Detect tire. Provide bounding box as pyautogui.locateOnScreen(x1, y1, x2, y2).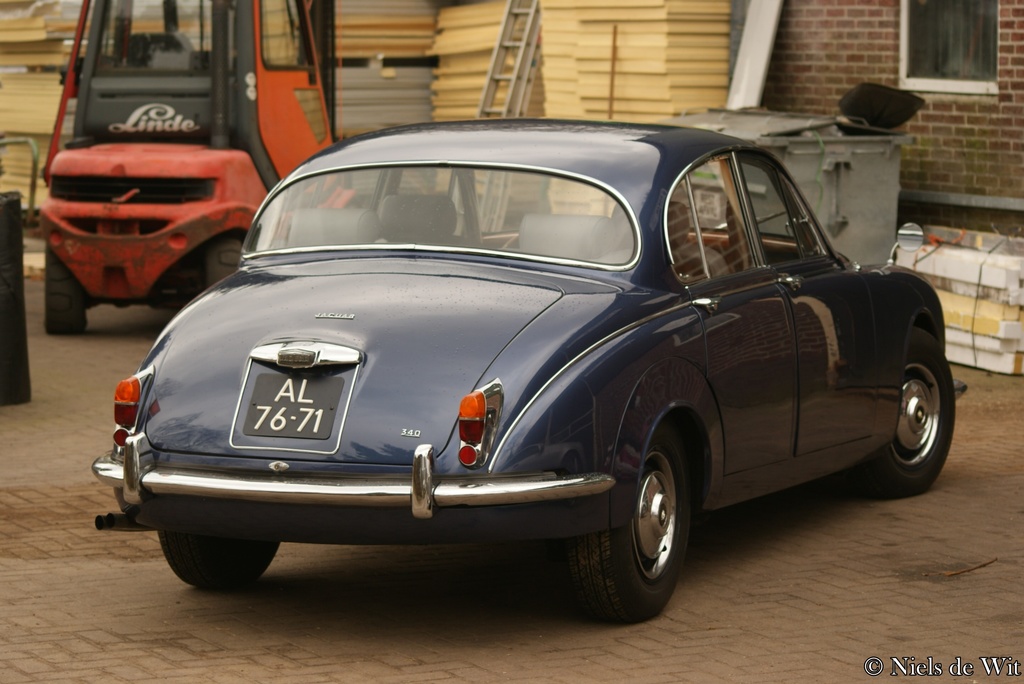
pyautogui.locateOnScreen(206, 239, 241, 294).
